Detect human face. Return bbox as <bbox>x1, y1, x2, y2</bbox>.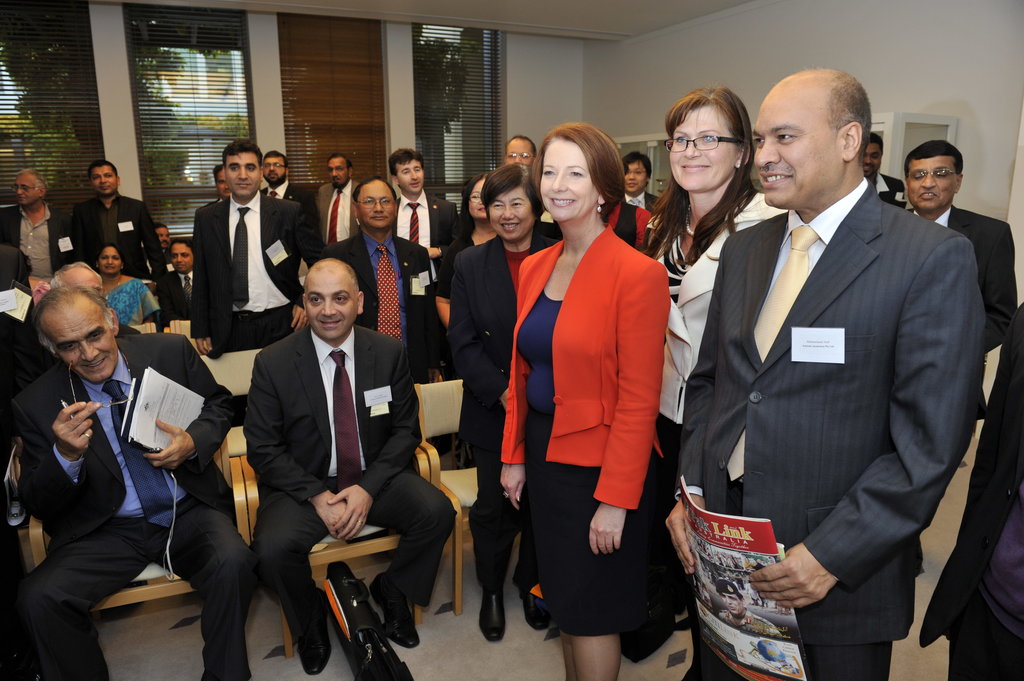
<bbox>624, 165, 645, 191</bbox>.
